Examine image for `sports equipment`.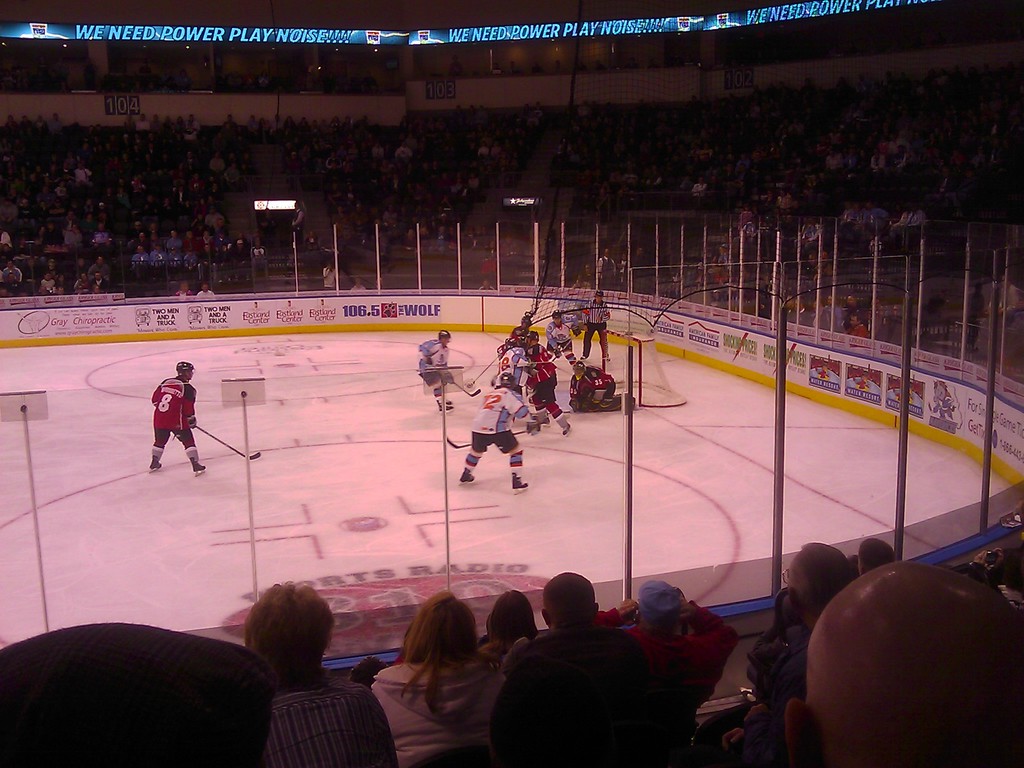
Examination result: (526, 331, 543, 348).
